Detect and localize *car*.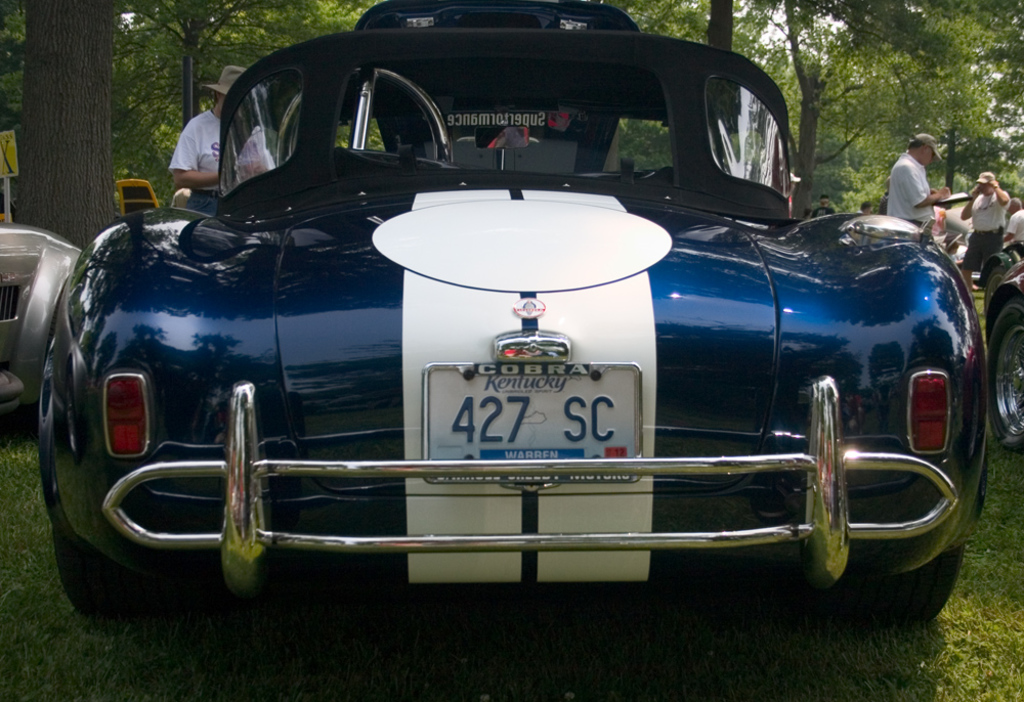
Localized at [0,210,88,428].
